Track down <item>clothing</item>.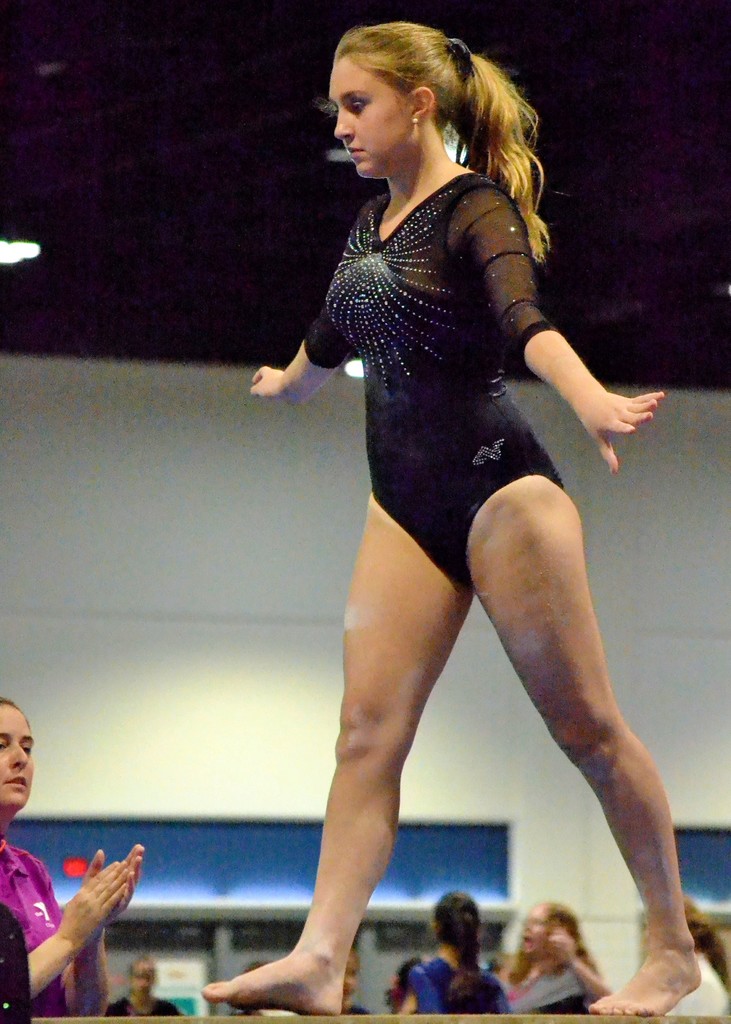
Tracked to <box>412,951,506,1023</box>.
